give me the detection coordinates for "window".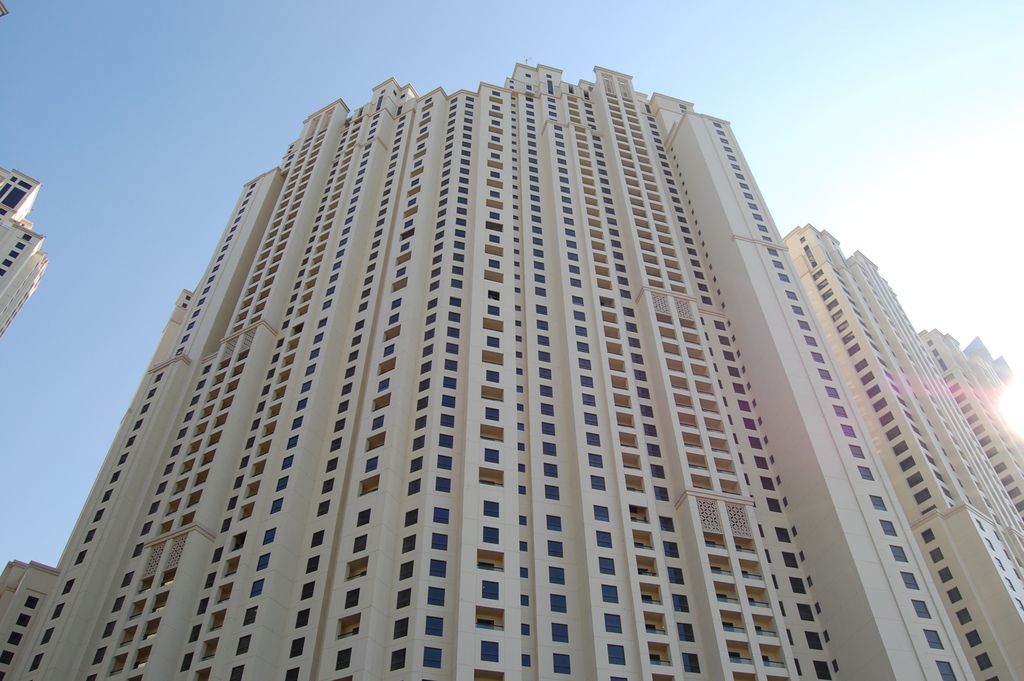
{"left": 788, "top": 573, "right": 806, "bottom": 591}.
